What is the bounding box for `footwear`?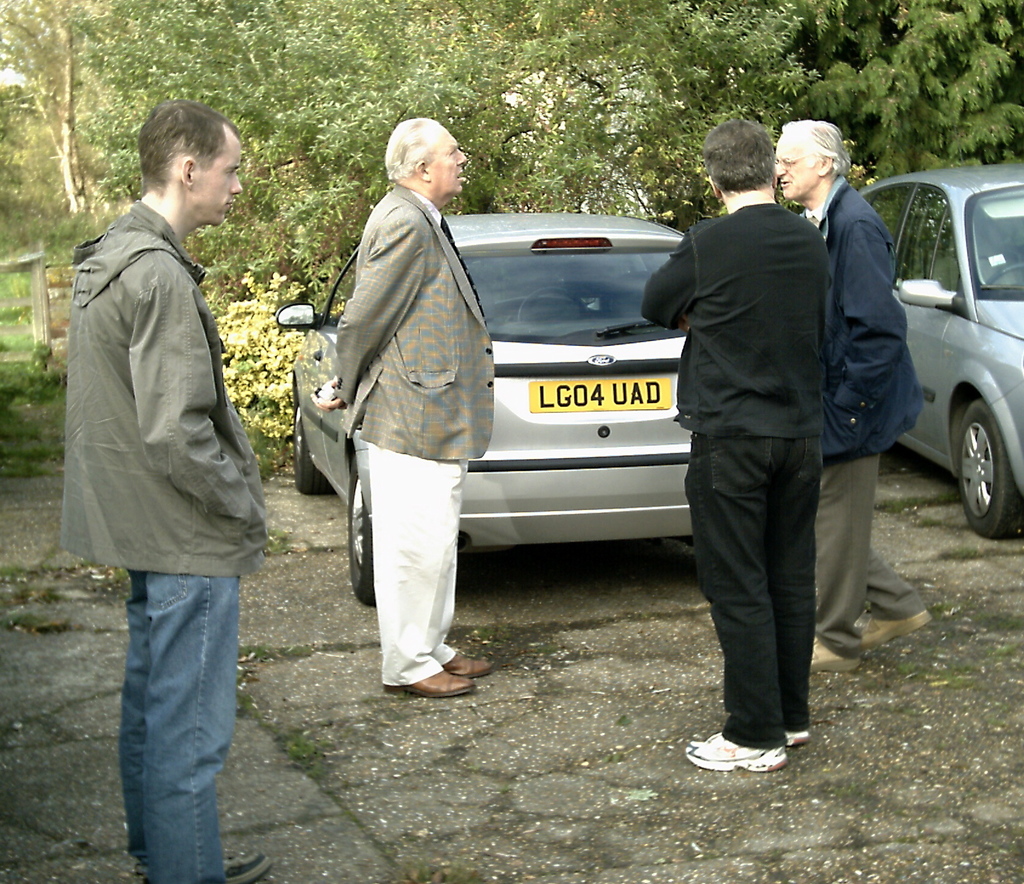
<bbox>851, 616, 934, 644</bbox>.
